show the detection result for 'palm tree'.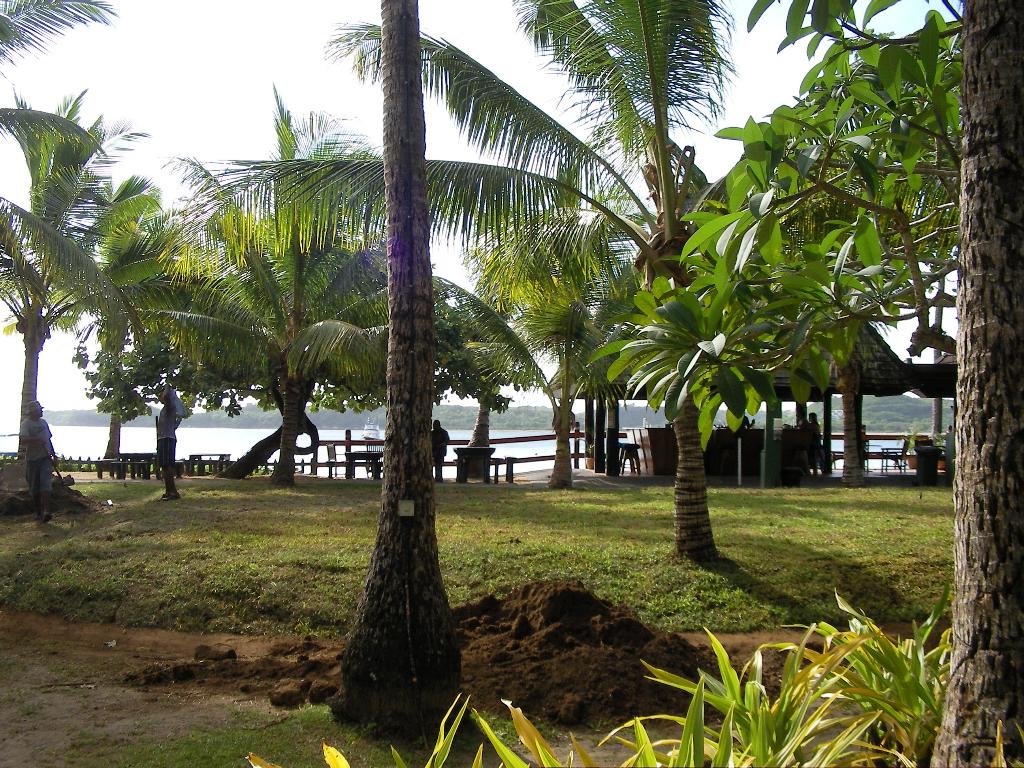
bbox(163, 0, 915, 563).
